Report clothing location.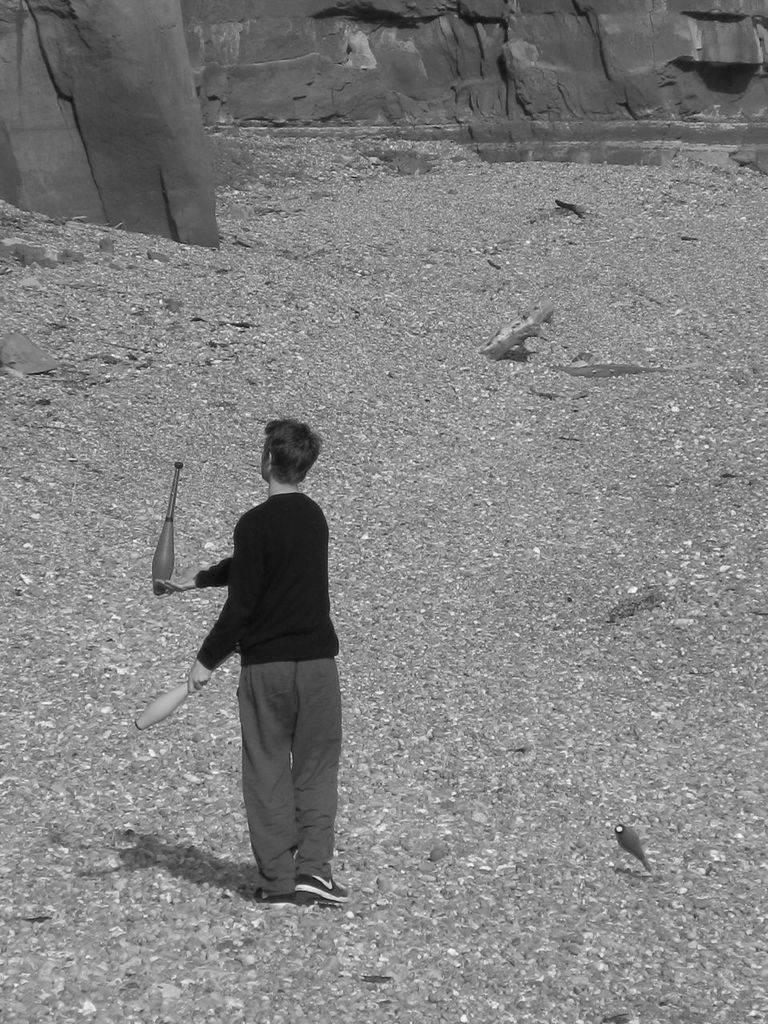
Report: BBox(197, 498, 338, 895).
